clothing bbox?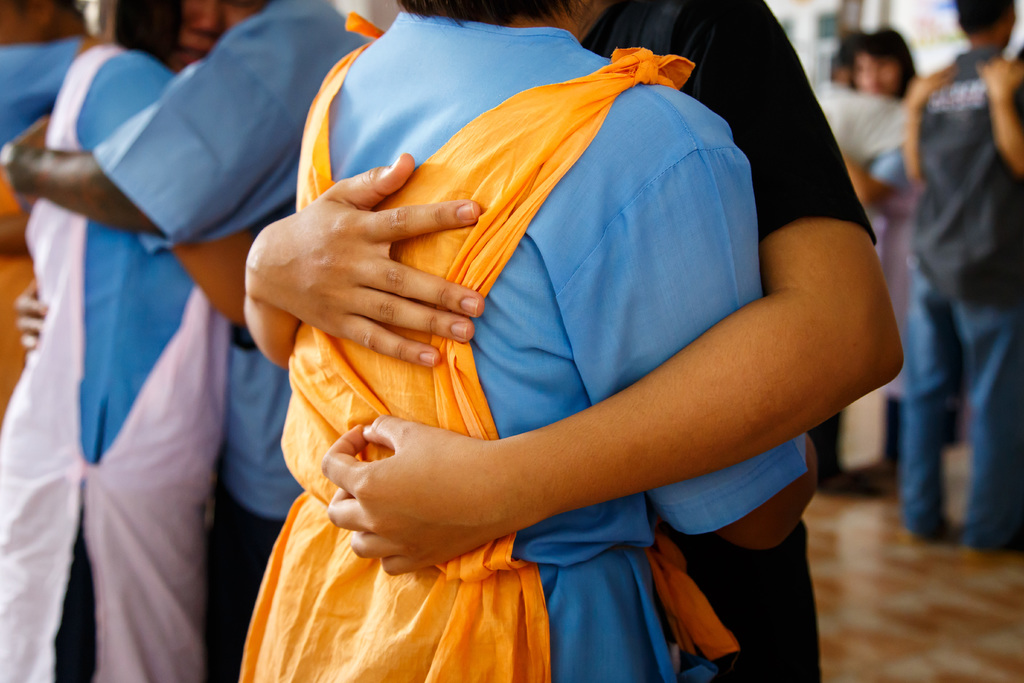
[237,10,805,682]
